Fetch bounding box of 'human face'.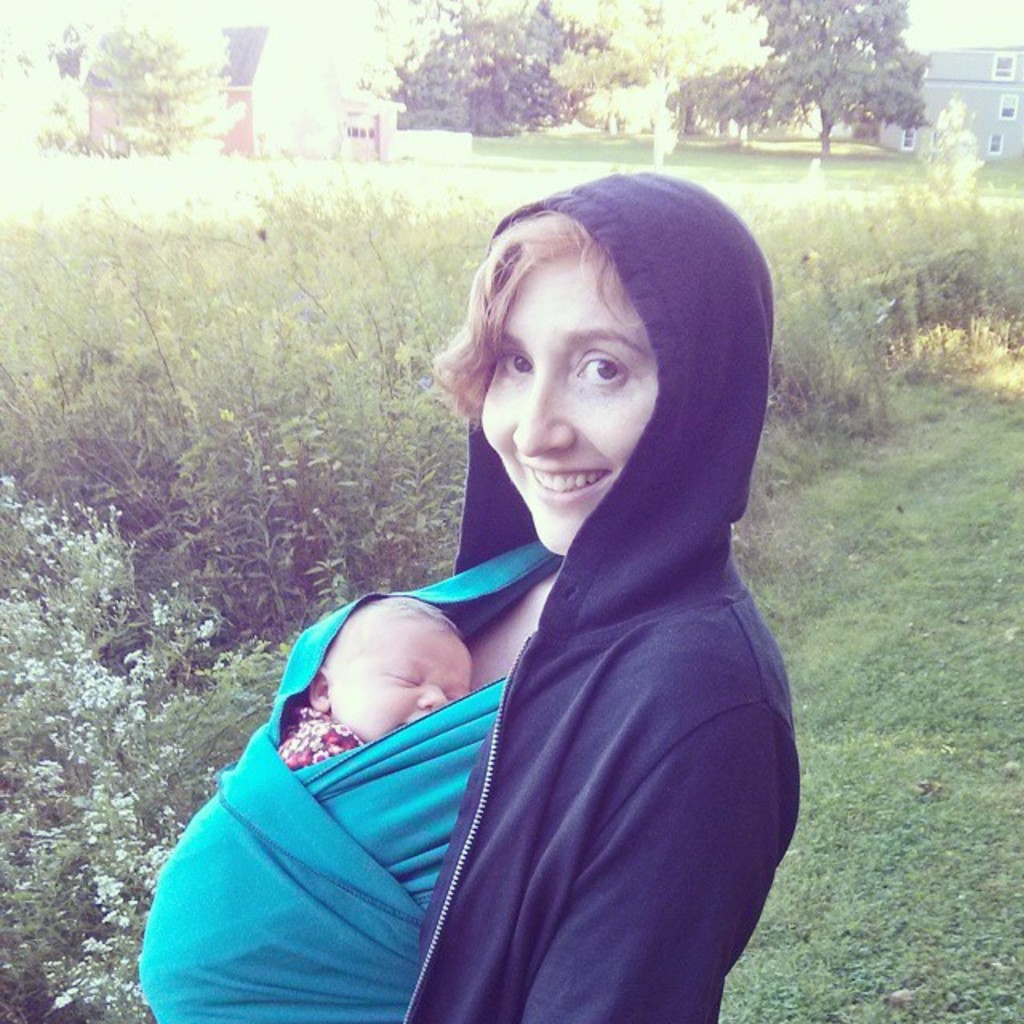
Bbox: bbox(330, 621, 478, 744).
